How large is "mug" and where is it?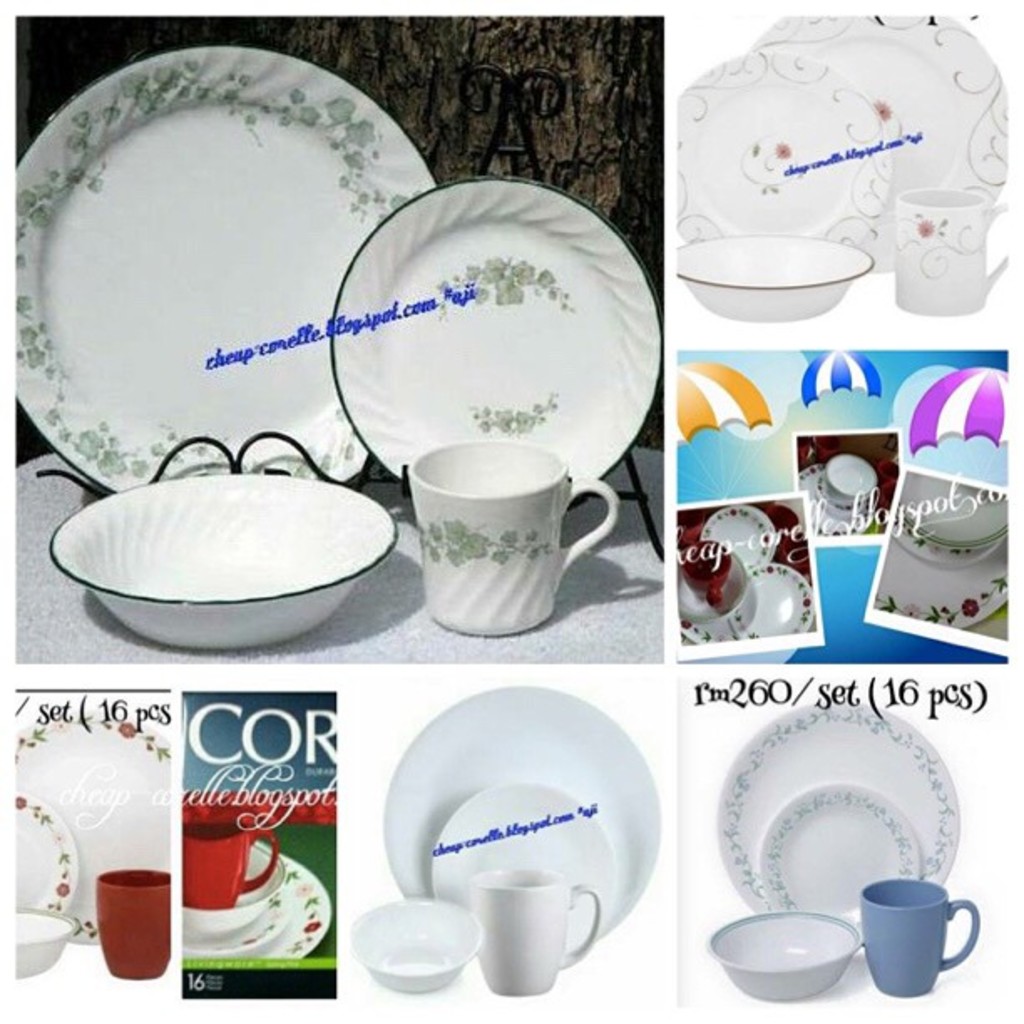
Bounding box: (x1=858, y1=878, x2=979, y2=999).
